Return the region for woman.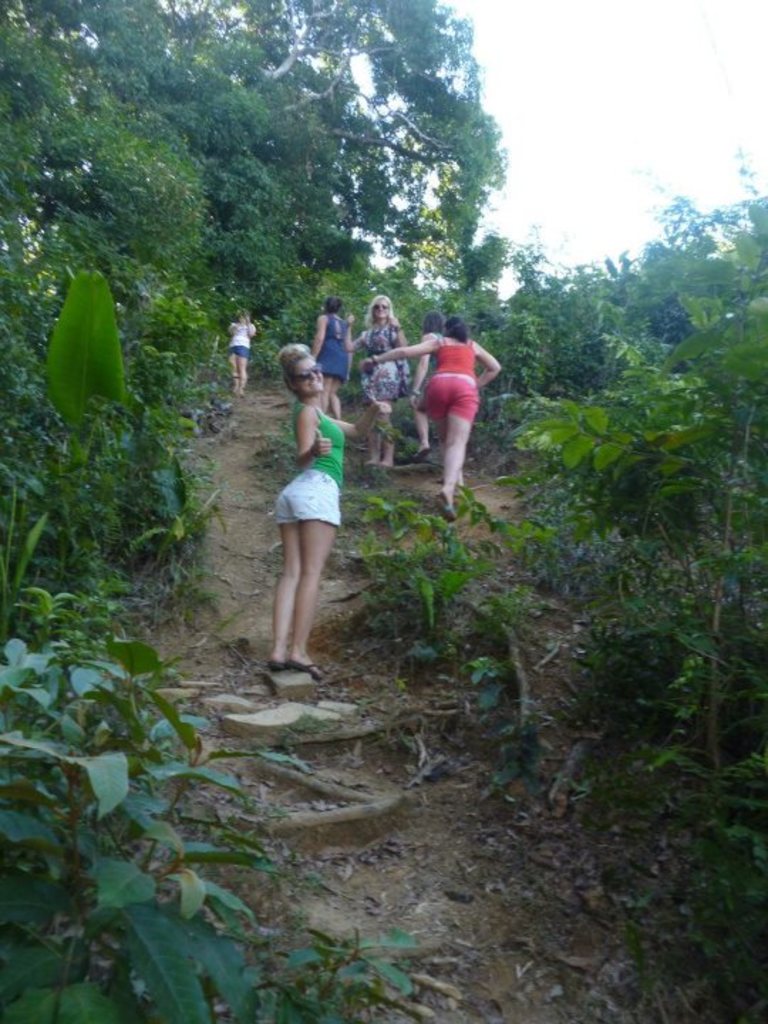
[x1=229, y1=306, x2=256, y2=398].
